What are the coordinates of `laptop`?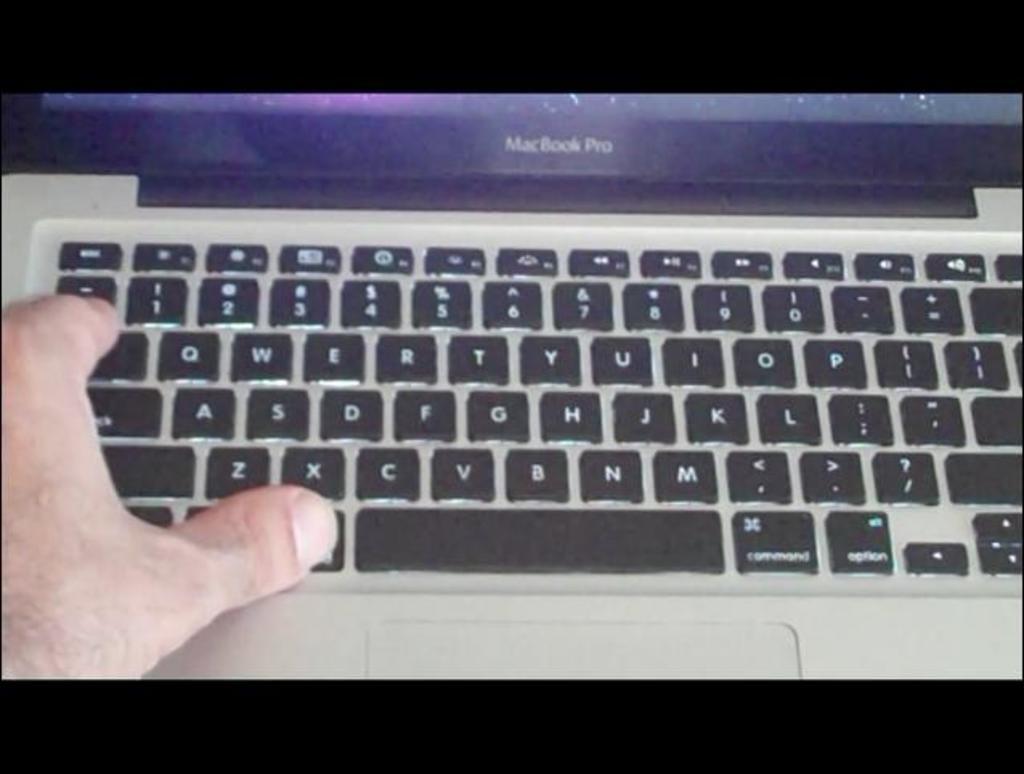
bbox=[0, 0, 1000, 676].
